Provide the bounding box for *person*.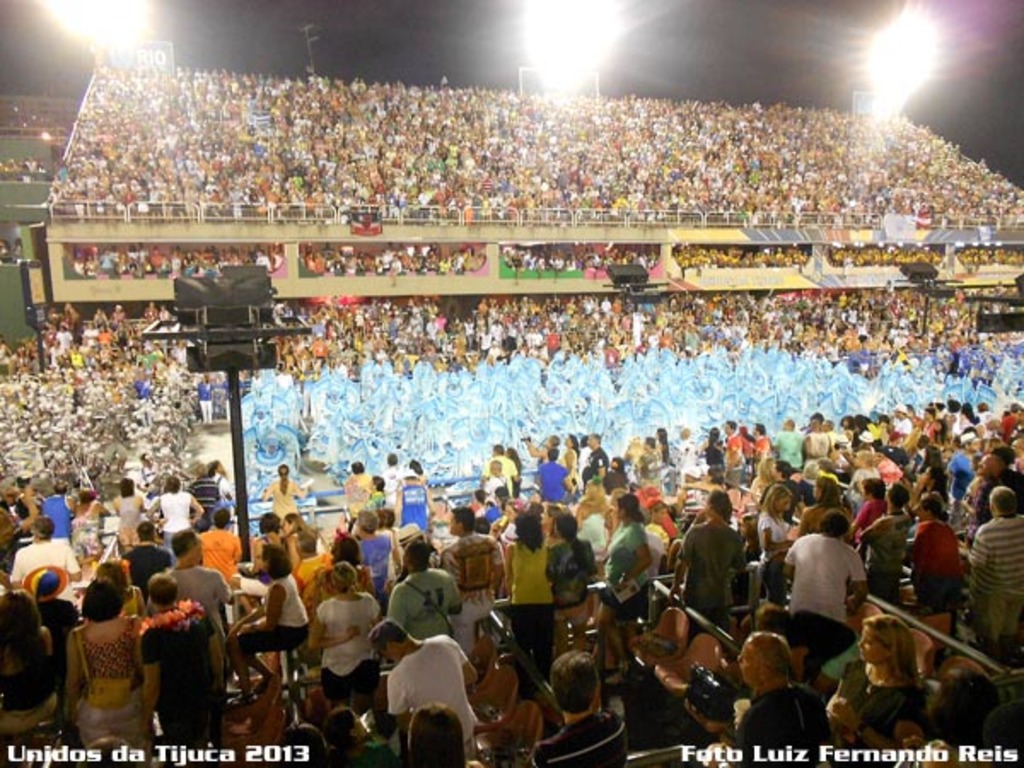
(left=959, top=483, right=1022, bottom=662).
